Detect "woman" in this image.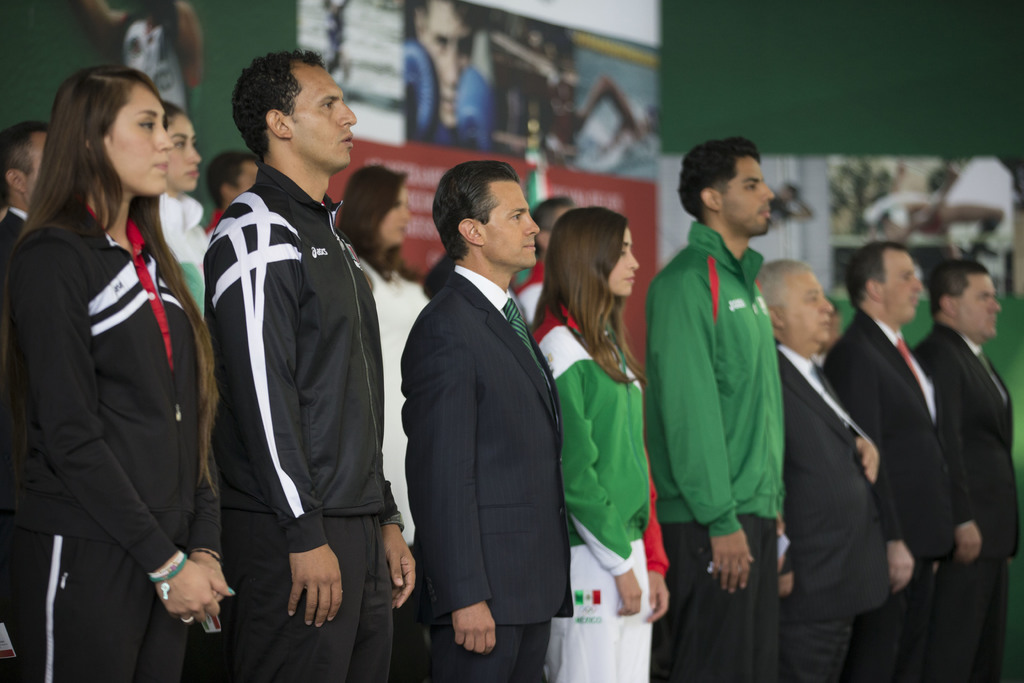
Detection: 159 97 214 322.
